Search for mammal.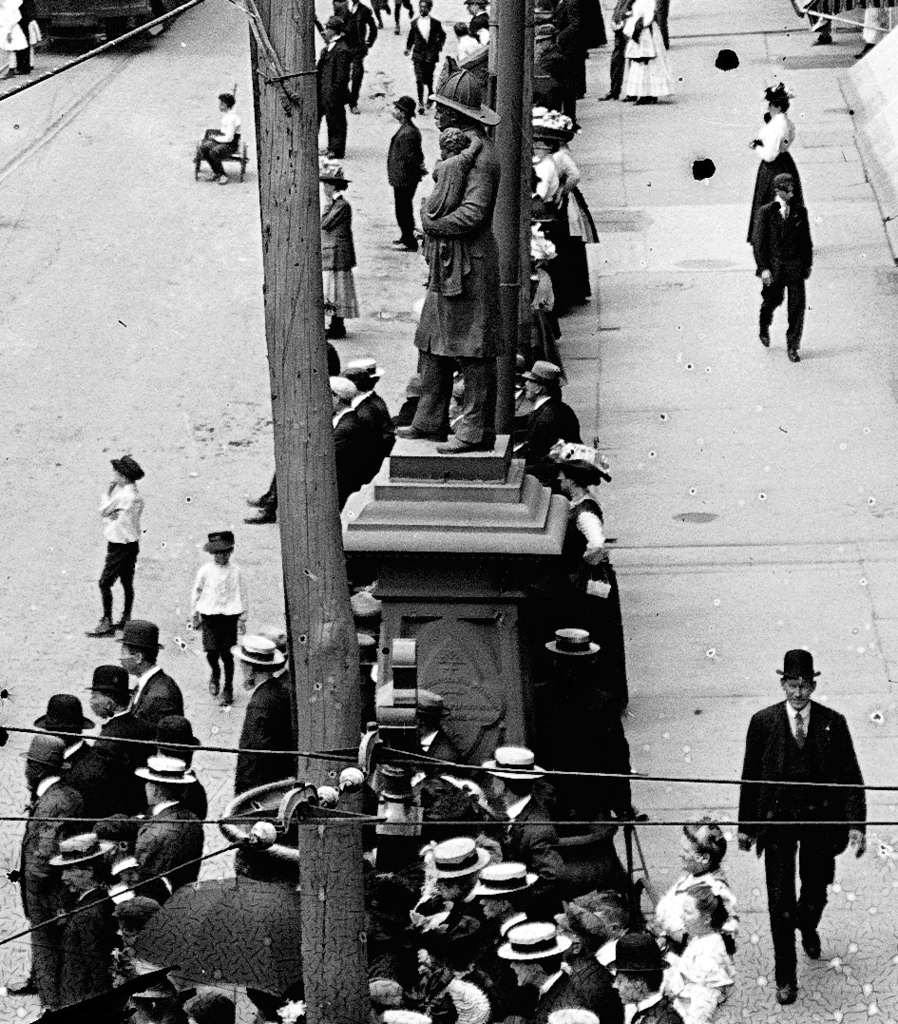
Found at [left=325, top=335, right=339, bottom=378].
